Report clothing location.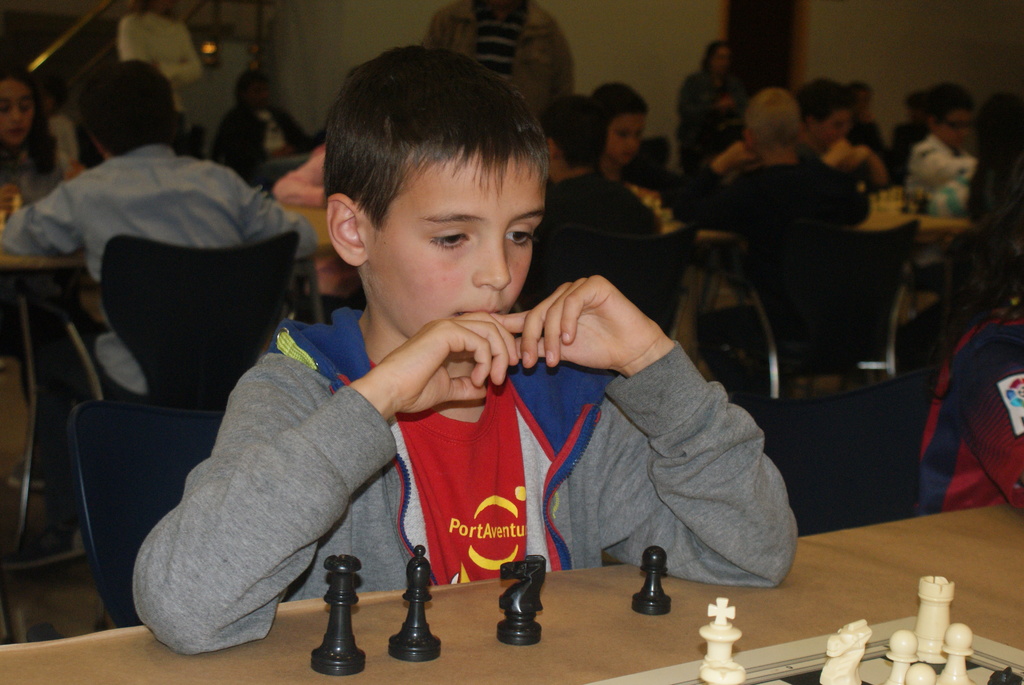
Report: 606:156:699:256.
